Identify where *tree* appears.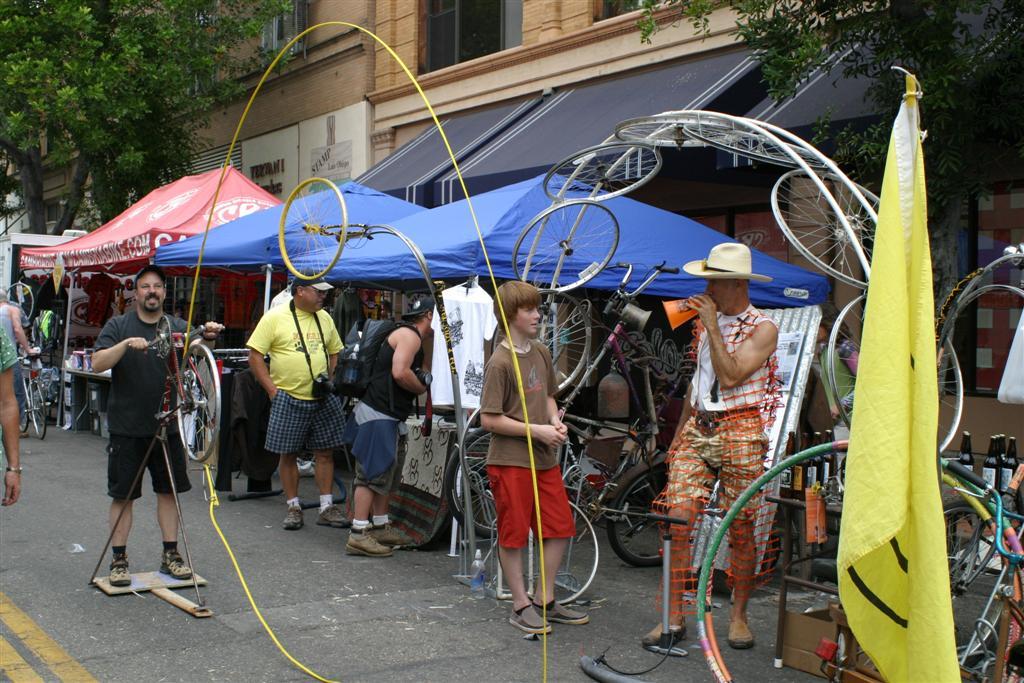
Appears at pyautogui.locateOnScreen(635, 0, 1023, 397).
